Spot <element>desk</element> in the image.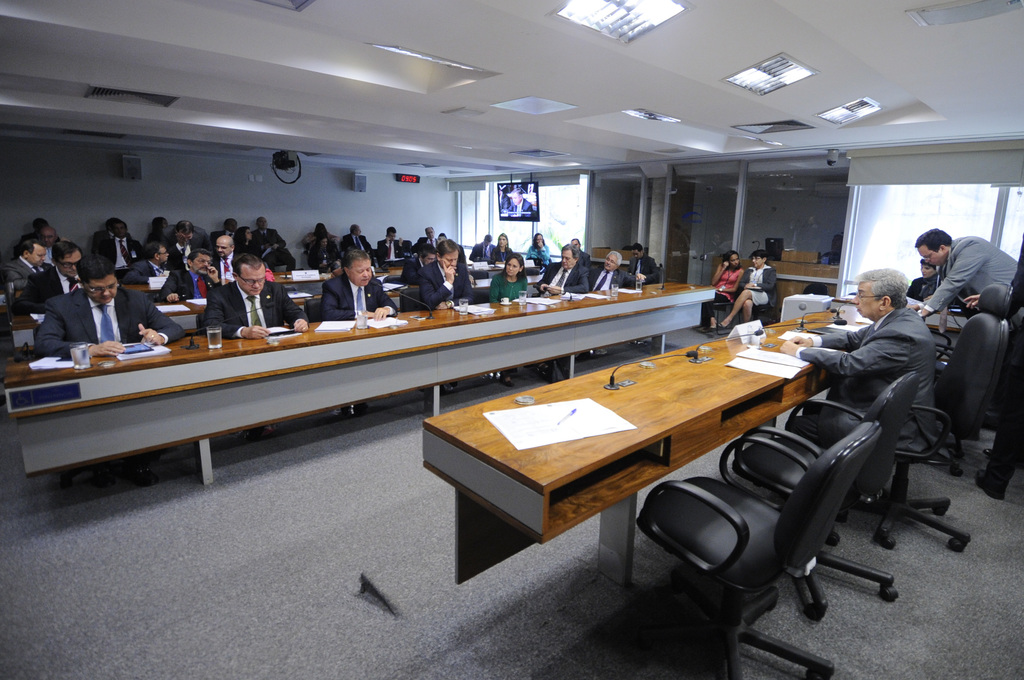
<element>desk</element> found at crop(0, 273, 719, 496).
